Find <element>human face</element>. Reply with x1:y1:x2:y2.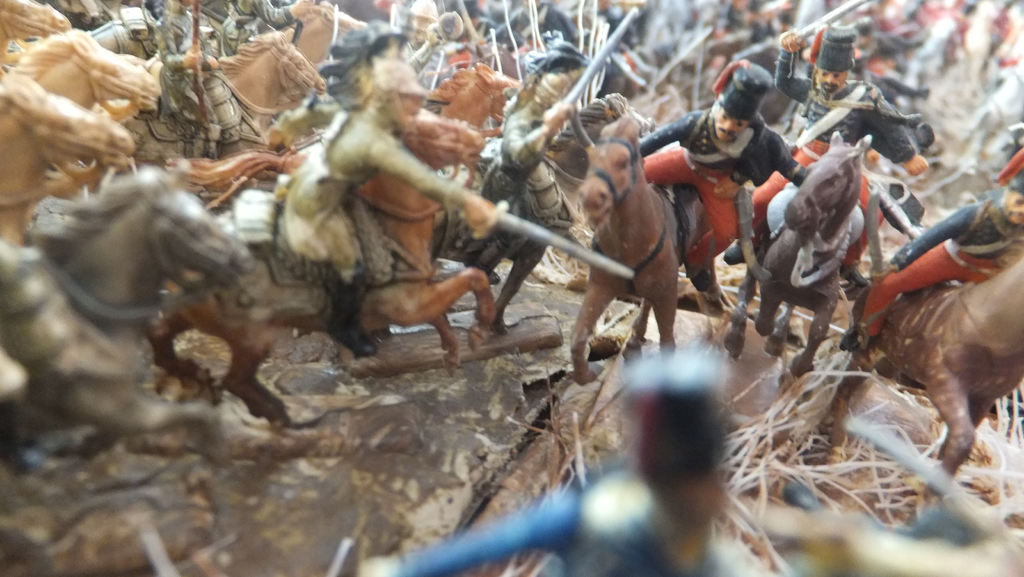
816:66:846:93.
